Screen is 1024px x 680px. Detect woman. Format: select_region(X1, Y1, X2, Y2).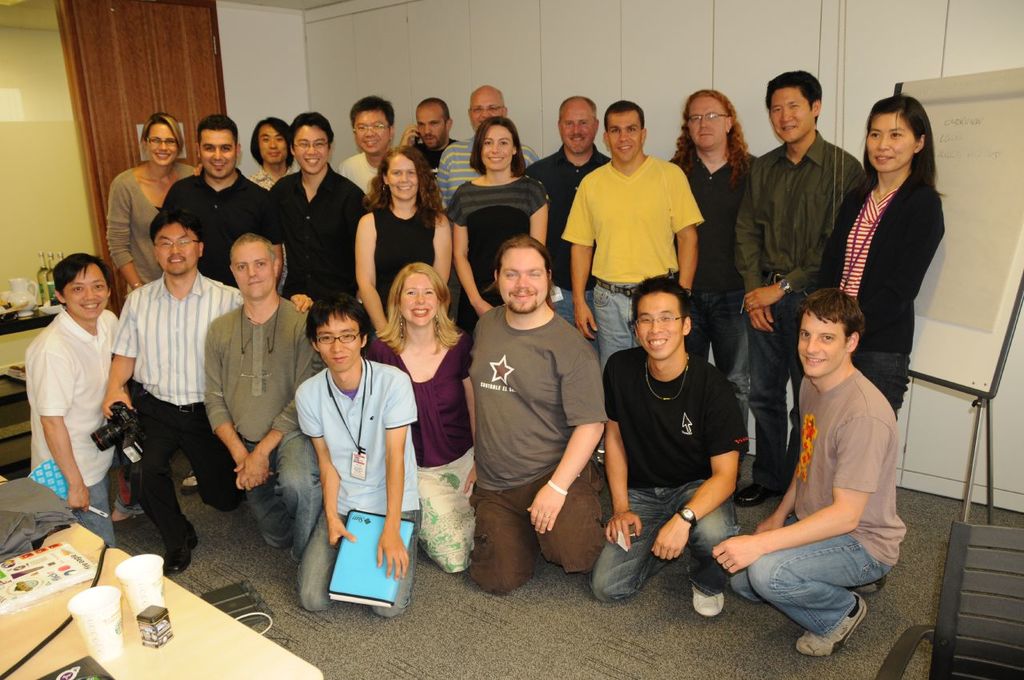
select_region(351, 145, 453, 334).
